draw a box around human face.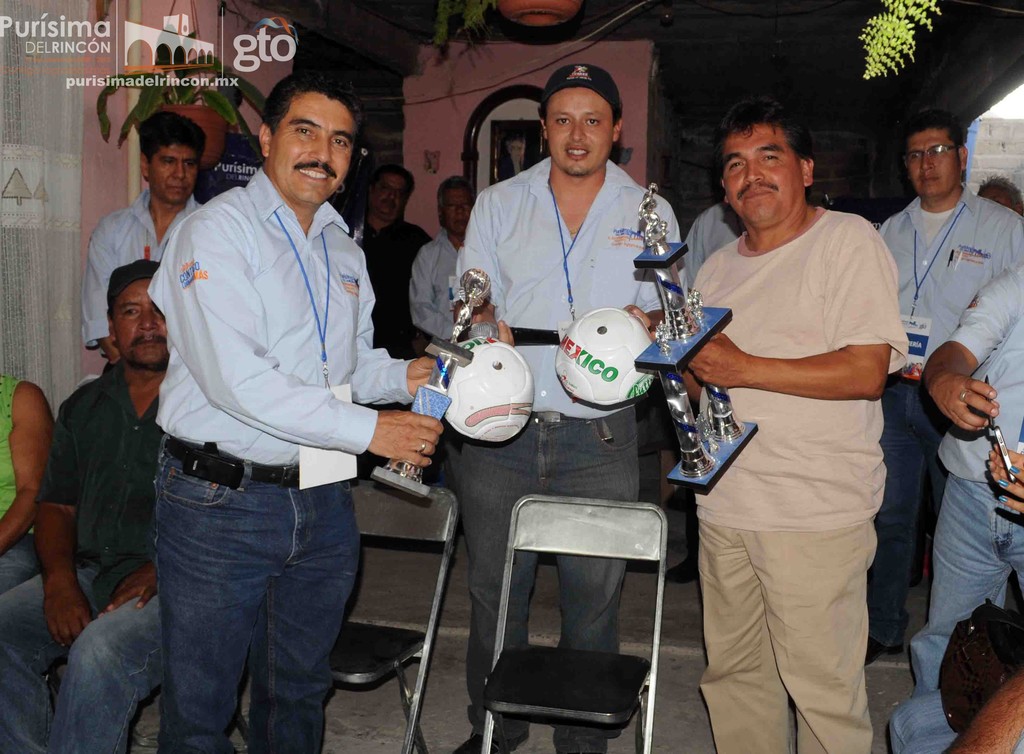
select_region(111, 277, 176, 374).
